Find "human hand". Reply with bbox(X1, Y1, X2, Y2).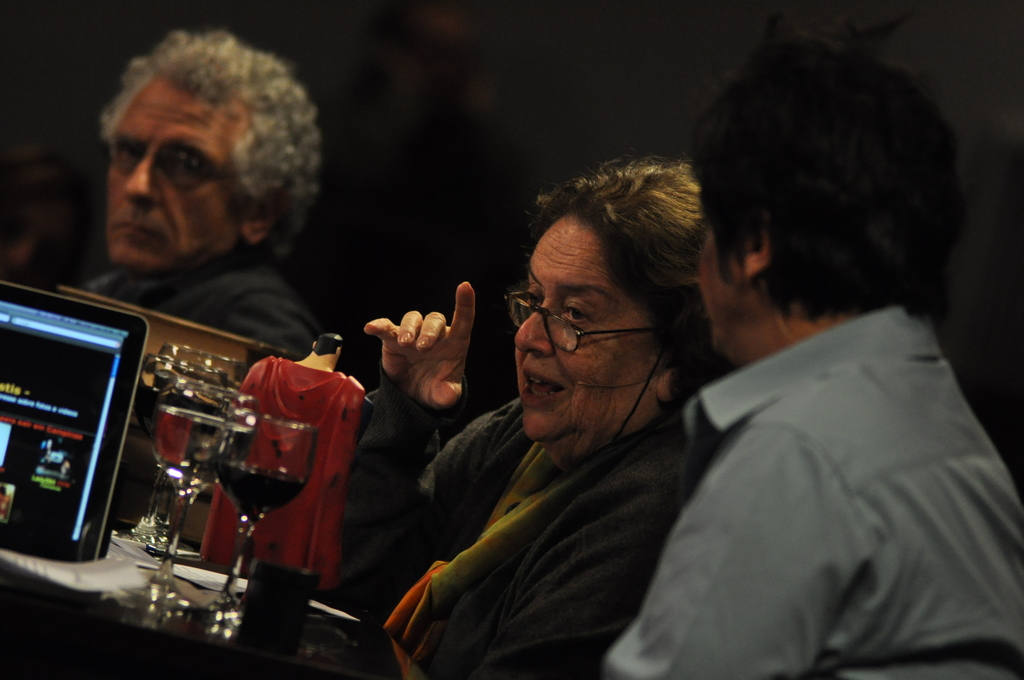
bbox(358, 297, 471, 408).
